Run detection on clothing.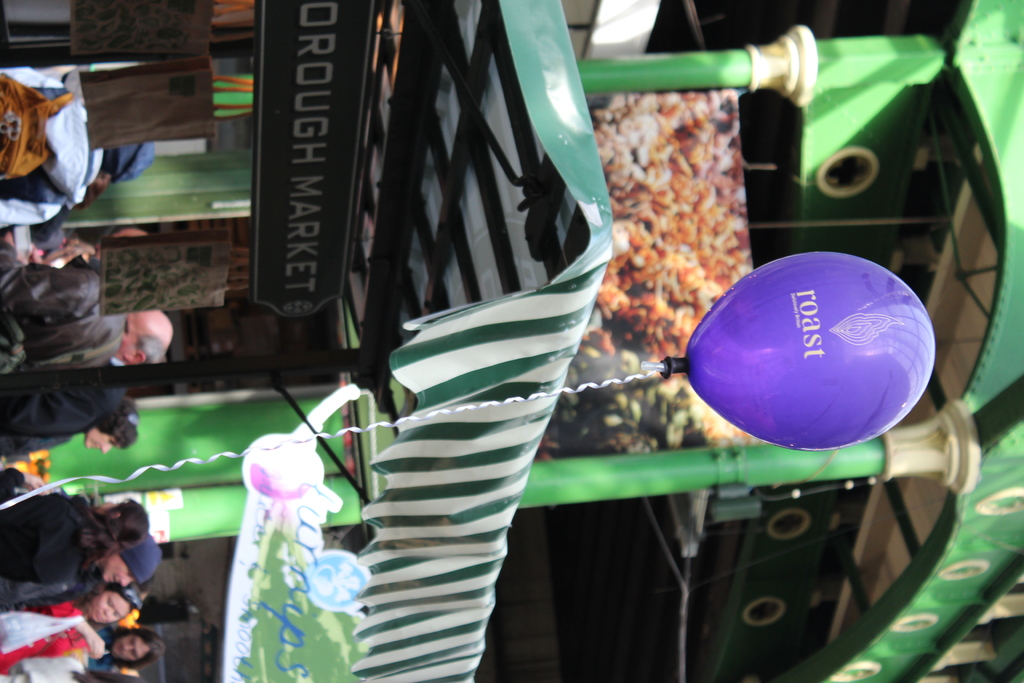
Result: [left=0, top=432, right=81, bottom=461].
